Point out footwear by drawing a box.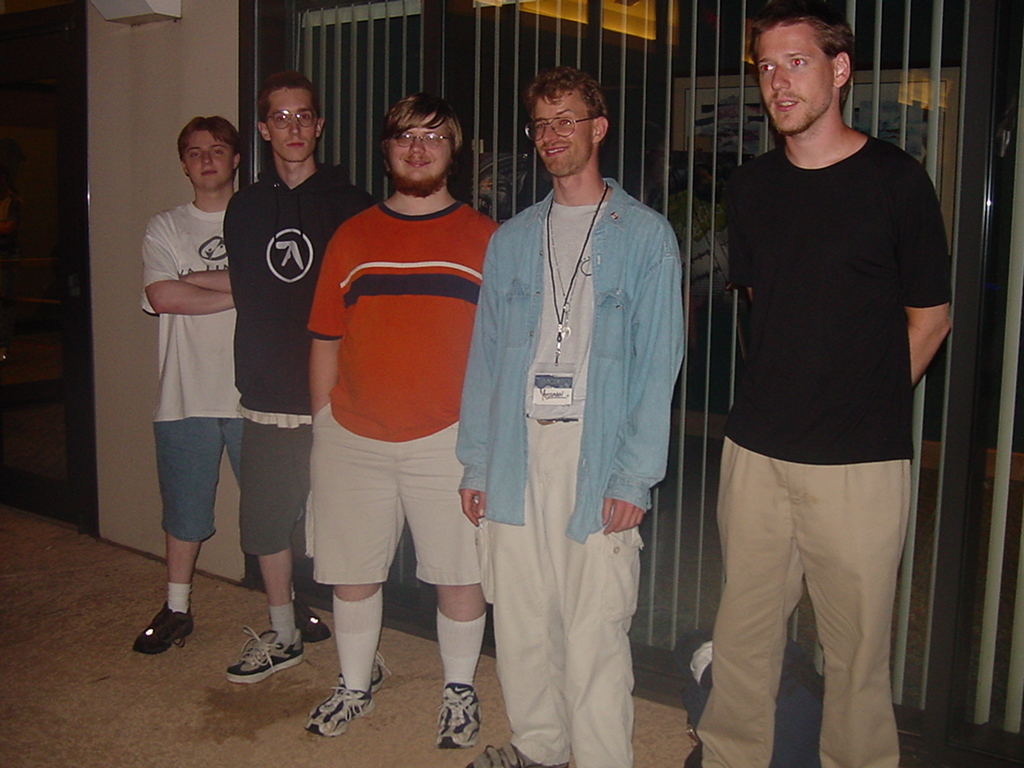
223/629/302/690.
